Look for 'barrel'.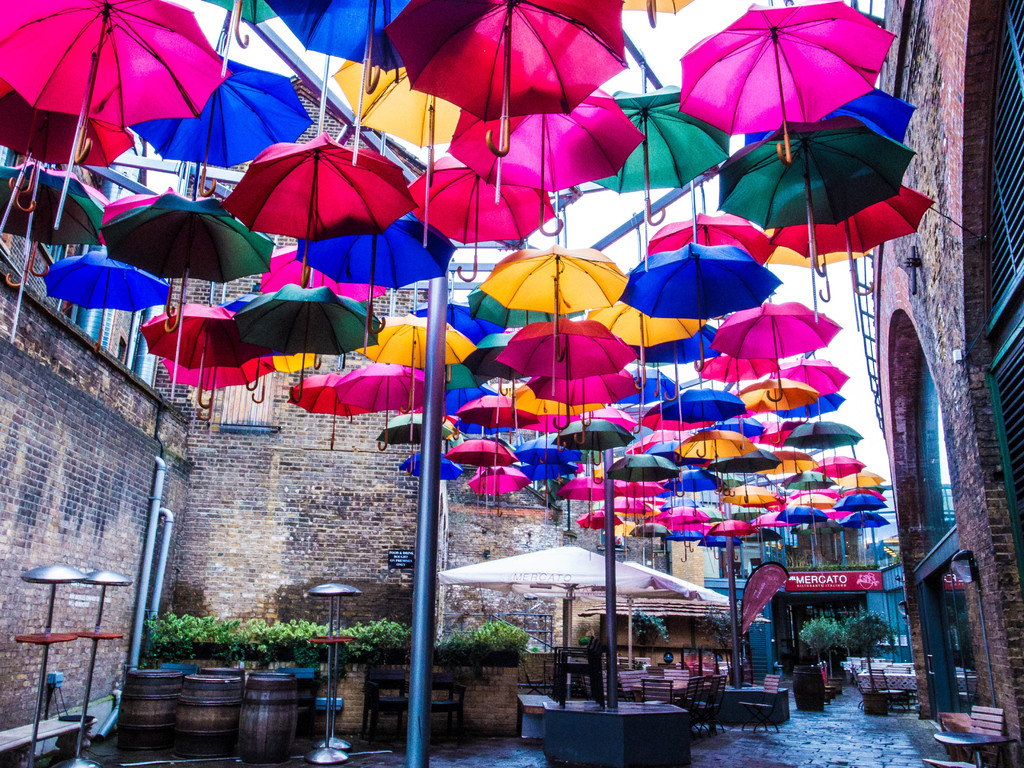
Found: 225, 671, 312, 767.
